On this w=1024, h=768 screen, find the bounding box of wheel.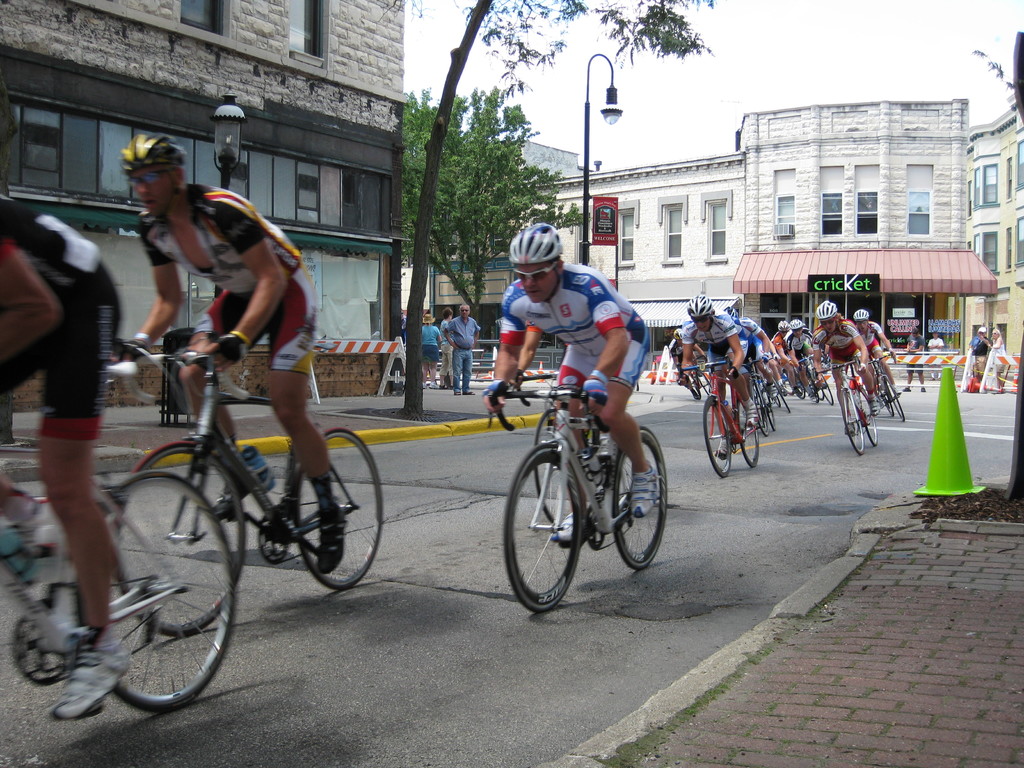
Bounding box: 295, 428, 384, 591.
